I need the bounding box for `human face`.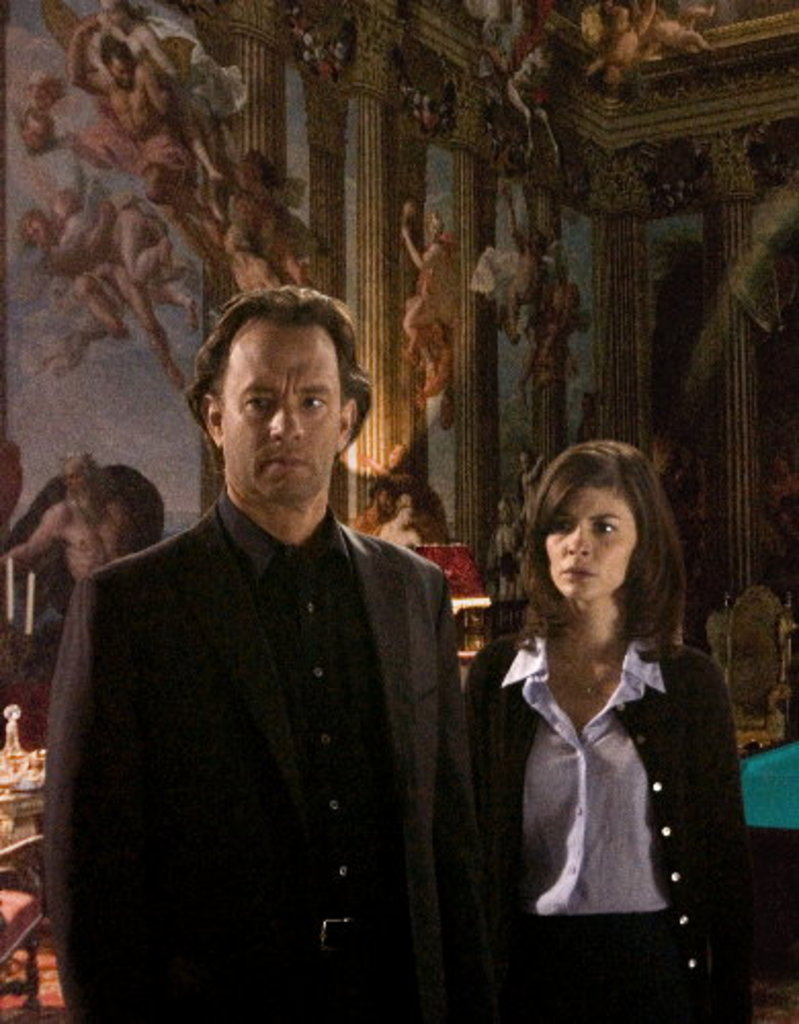
Here it is: (225,319,334,496).
